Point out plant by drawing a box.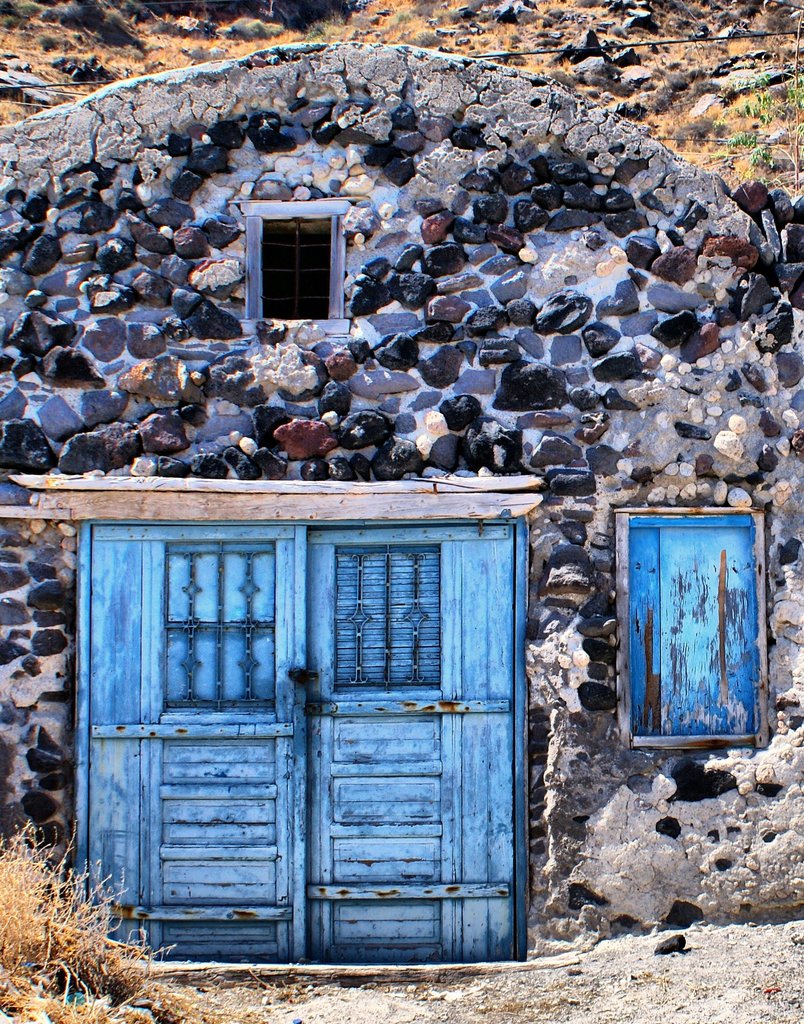
<region>0, 97, 26, 129</region>.
